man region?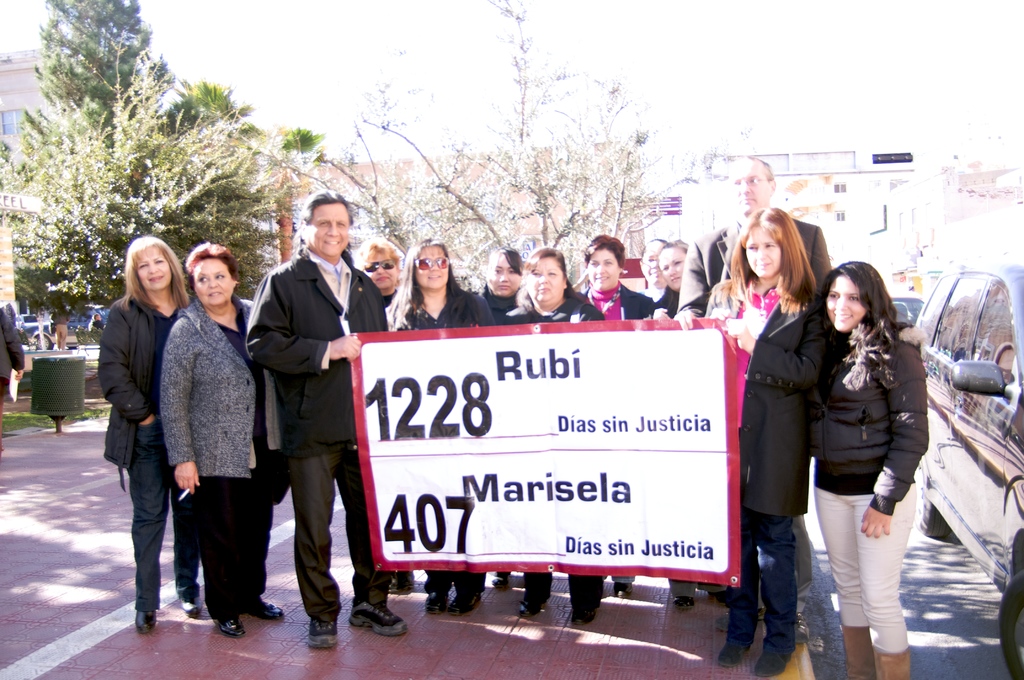
(left=234, top=207, right=369, bottom=629)
